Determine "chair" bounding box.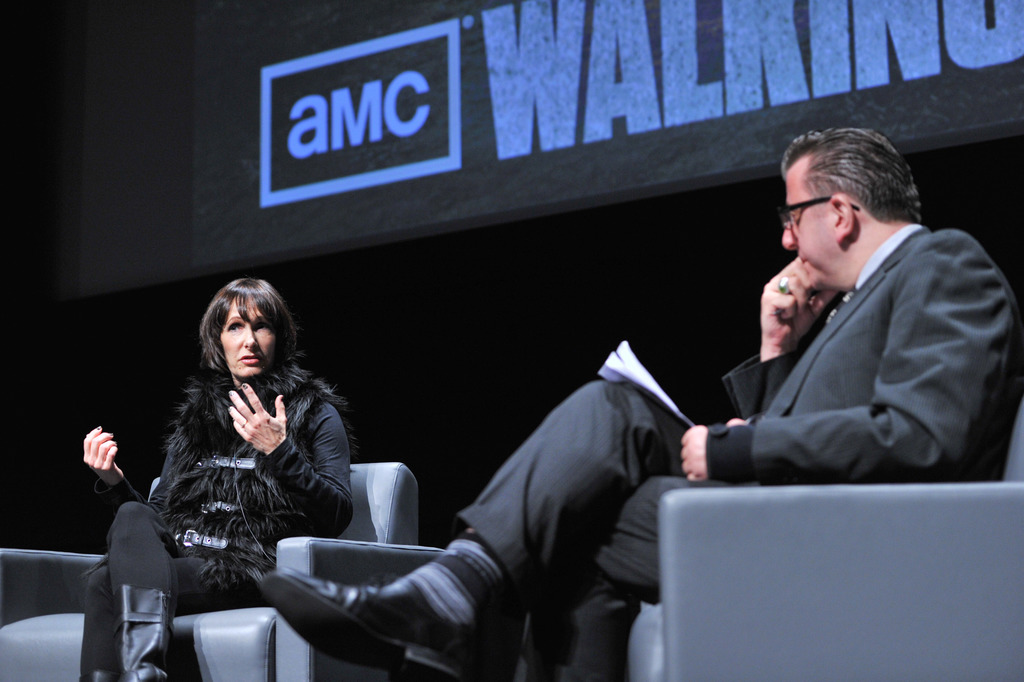
Determined: 624/399/1023/681.
